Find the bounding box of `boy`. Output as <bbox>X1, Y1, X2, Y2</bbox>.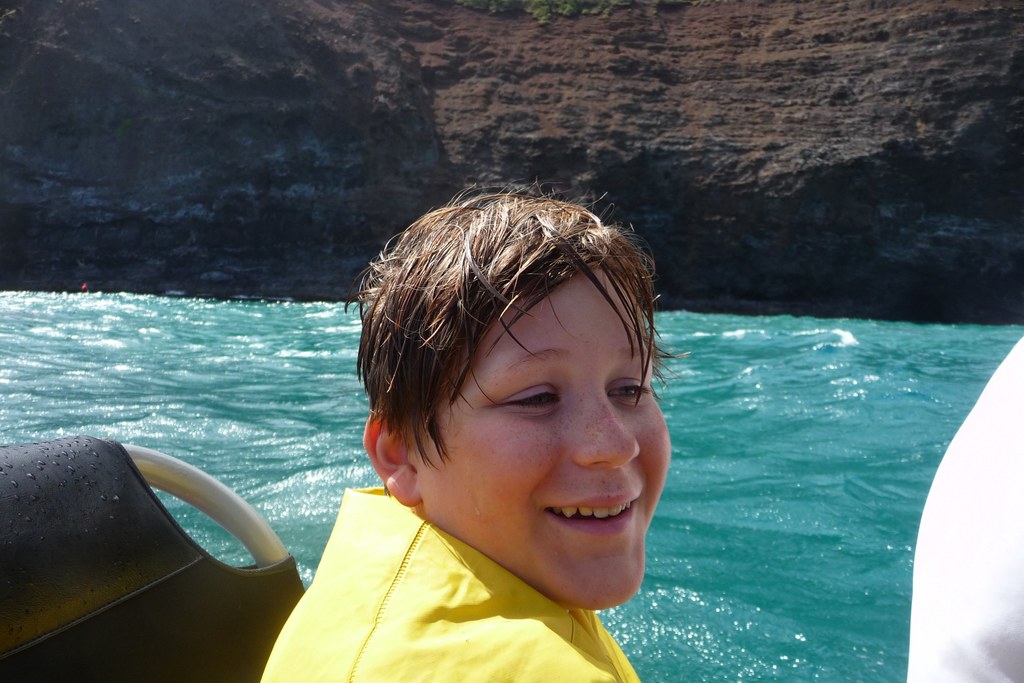
<bbox>266, 176, 721, 662</bbox>.
